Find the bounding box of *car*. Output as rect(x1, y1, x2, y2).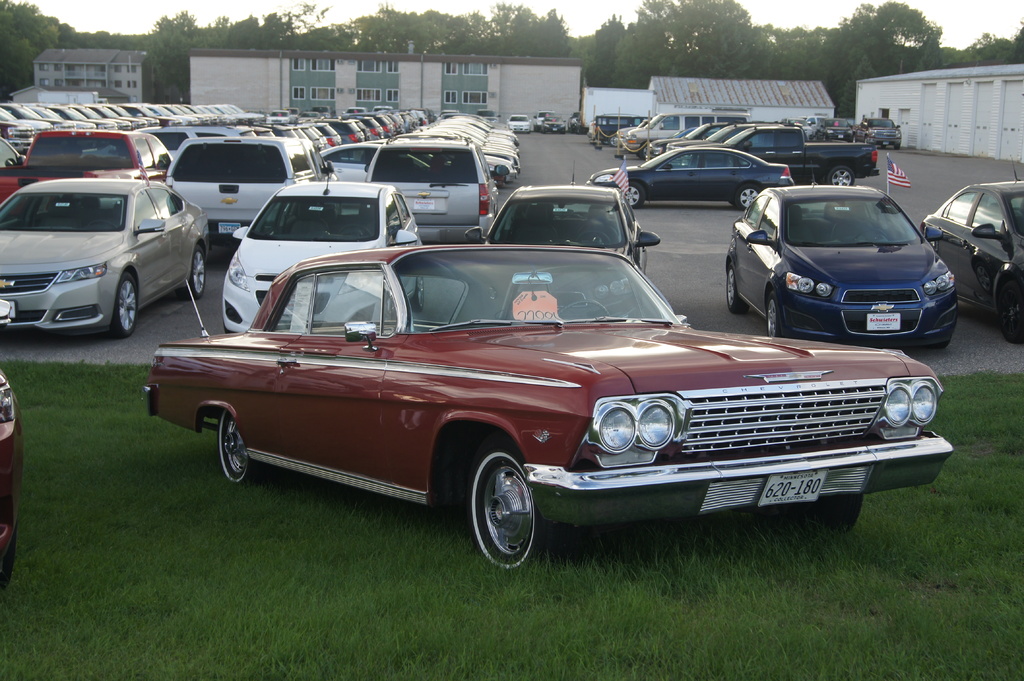
rect(142, 249, 957, 575).
